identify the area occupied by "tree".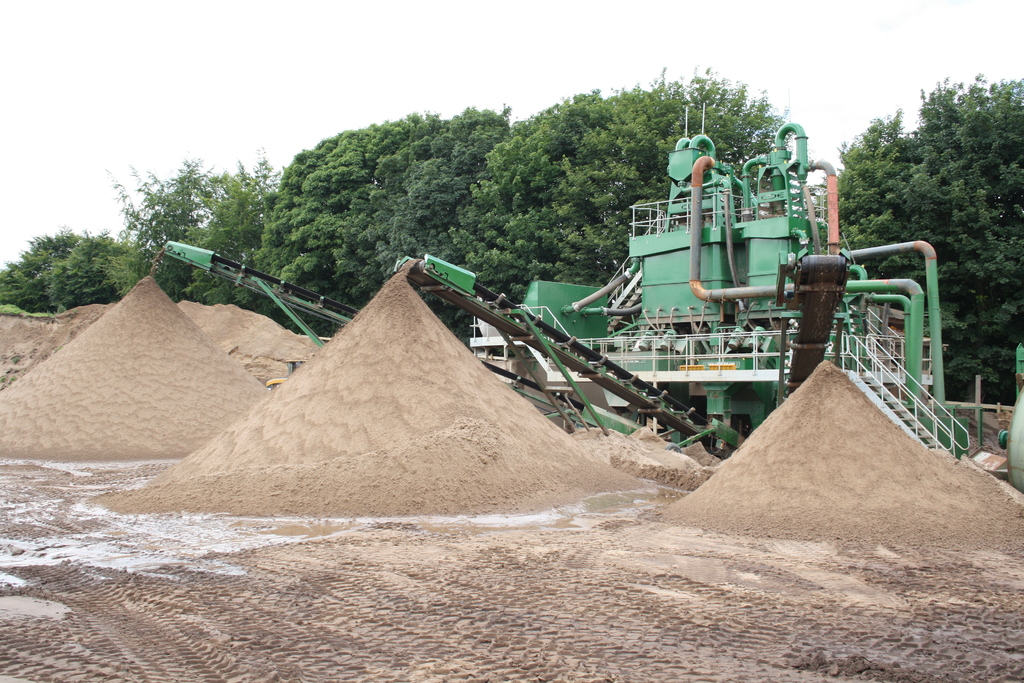
Area: (x1=237, y1=159, x2=313, y2=333).
